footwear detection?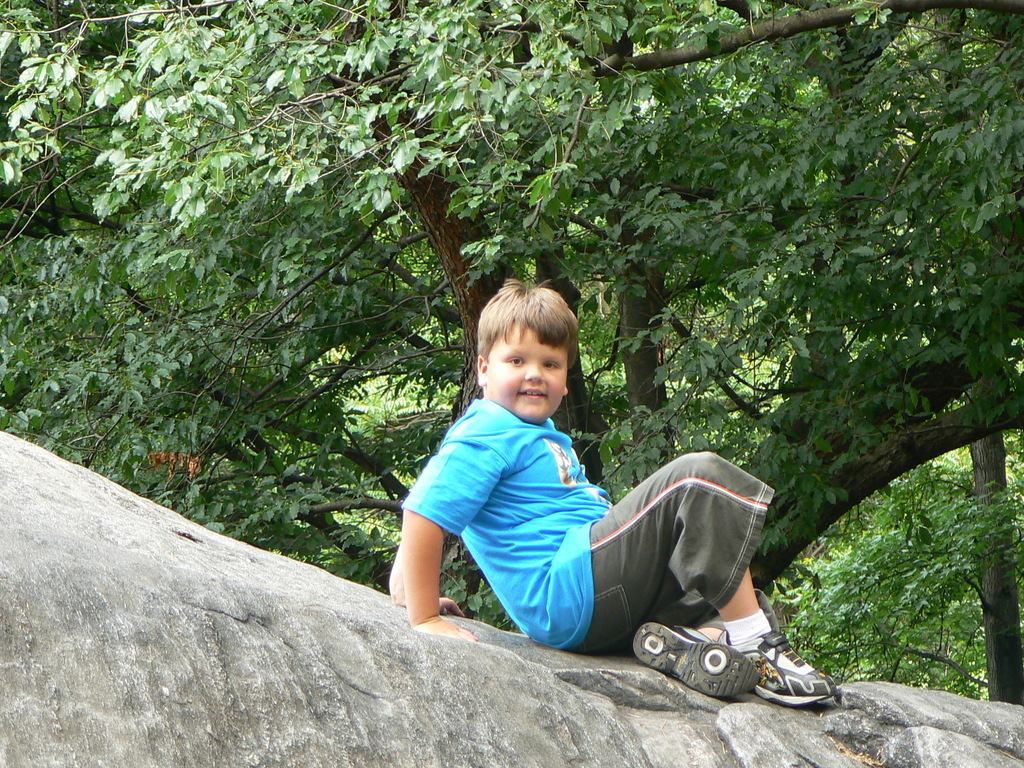
<bbox>717, 628, 833, 708</bbox>
